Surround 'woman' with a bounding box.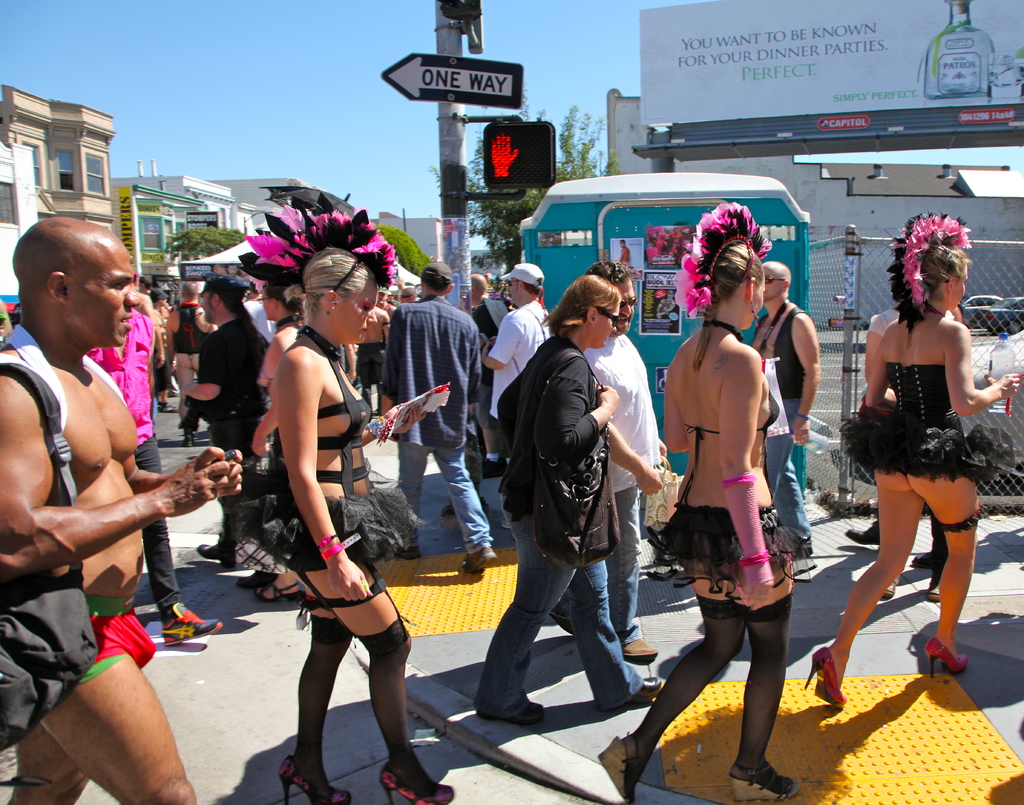
left=86, top=286, right=234, bottom=658.
